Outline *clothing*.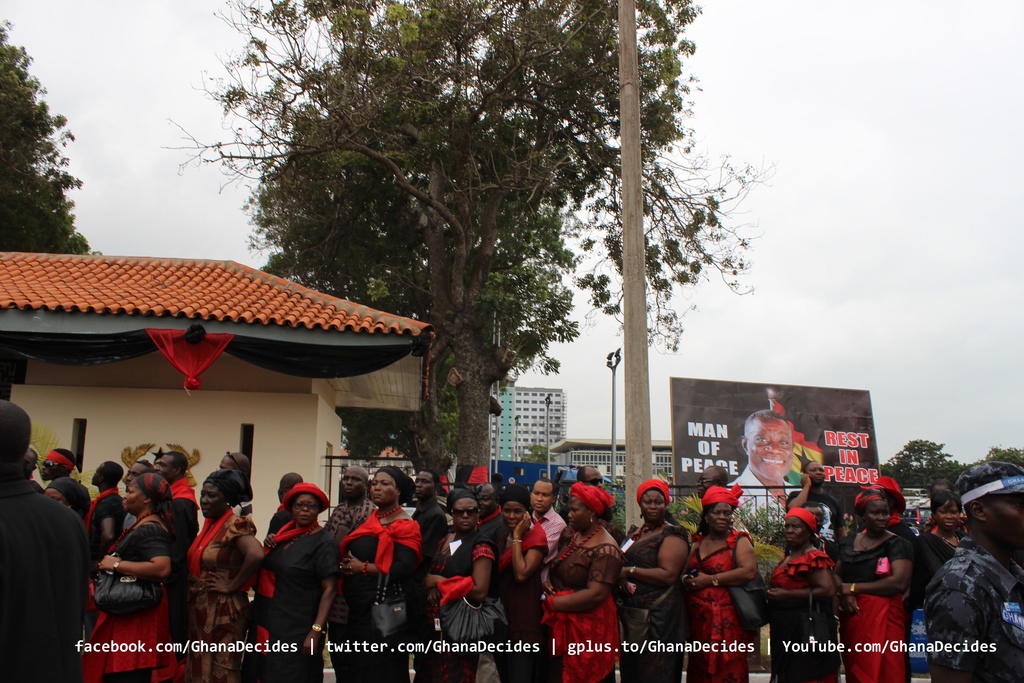
Outline: left=333, top=493, right=372, bottom=534.
